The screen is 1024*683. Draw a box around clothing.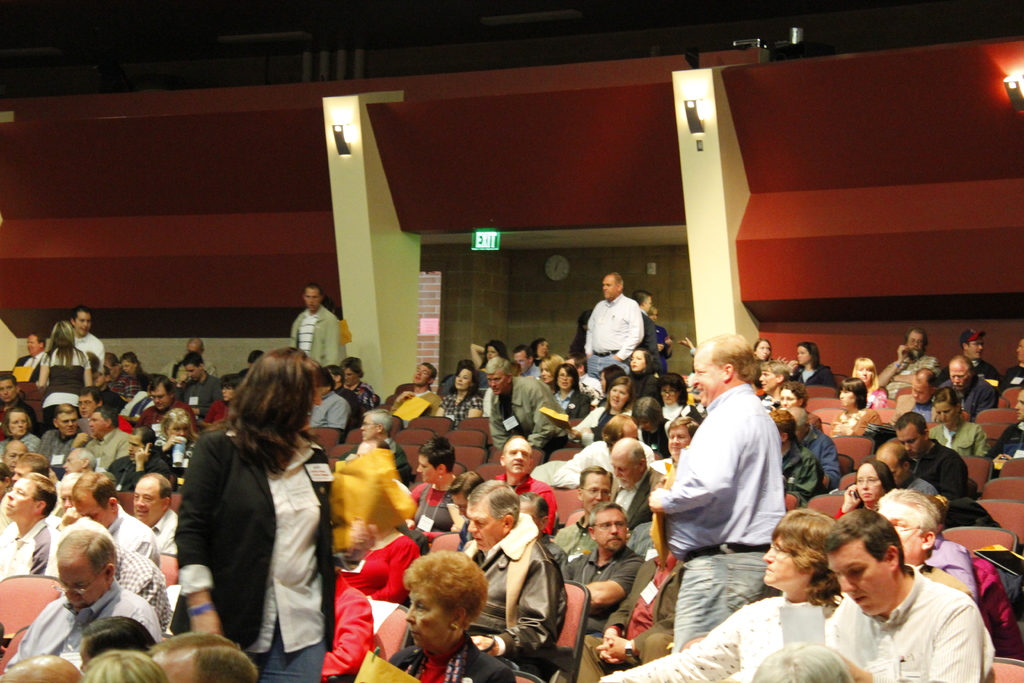
select_region(669, 344, 807, 650).
